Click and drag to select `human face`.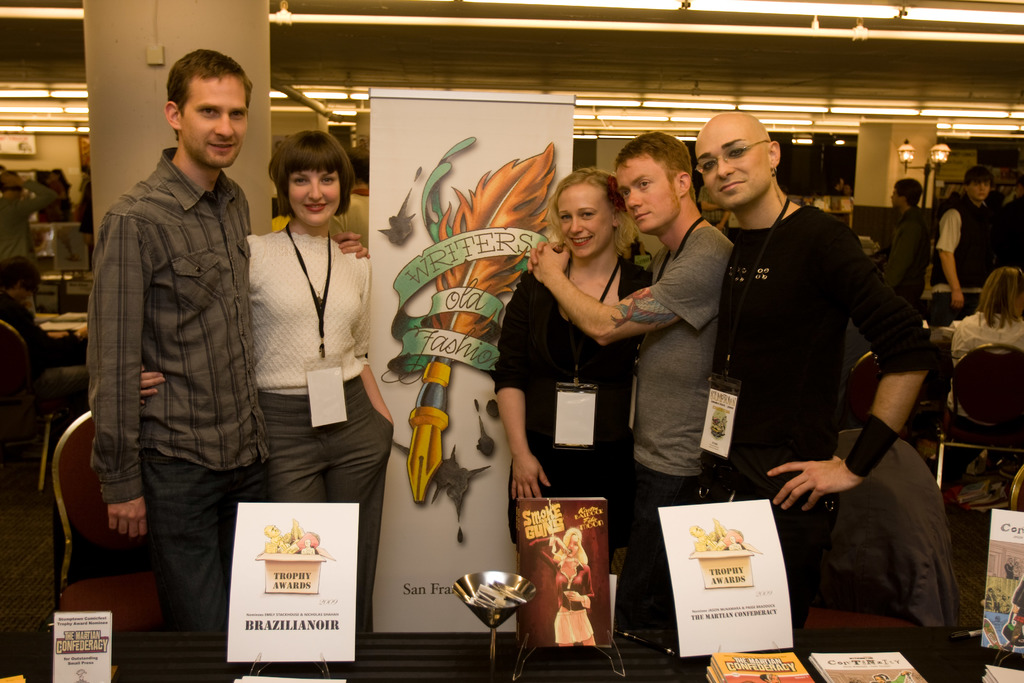
Selection: bbox=(613, 155, 678, 230).
